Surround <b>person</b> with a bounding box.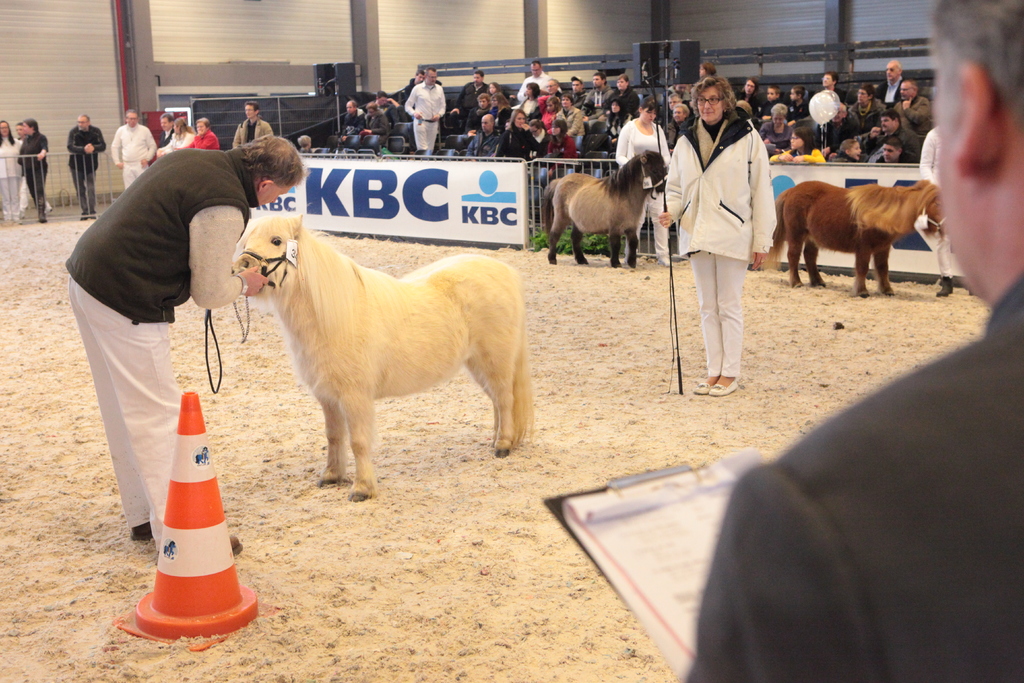
crop(372, 88, 410, 126).
